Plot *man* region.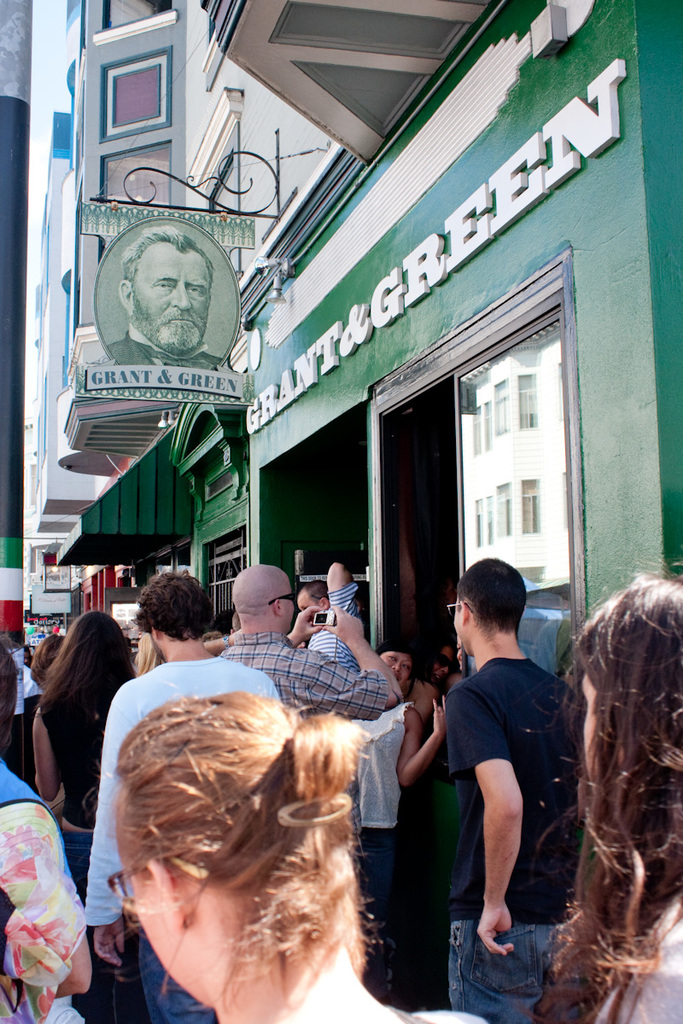
Plotted at {"x1": 414, "y1": 554, "x2": 578, "y2": 992}.
